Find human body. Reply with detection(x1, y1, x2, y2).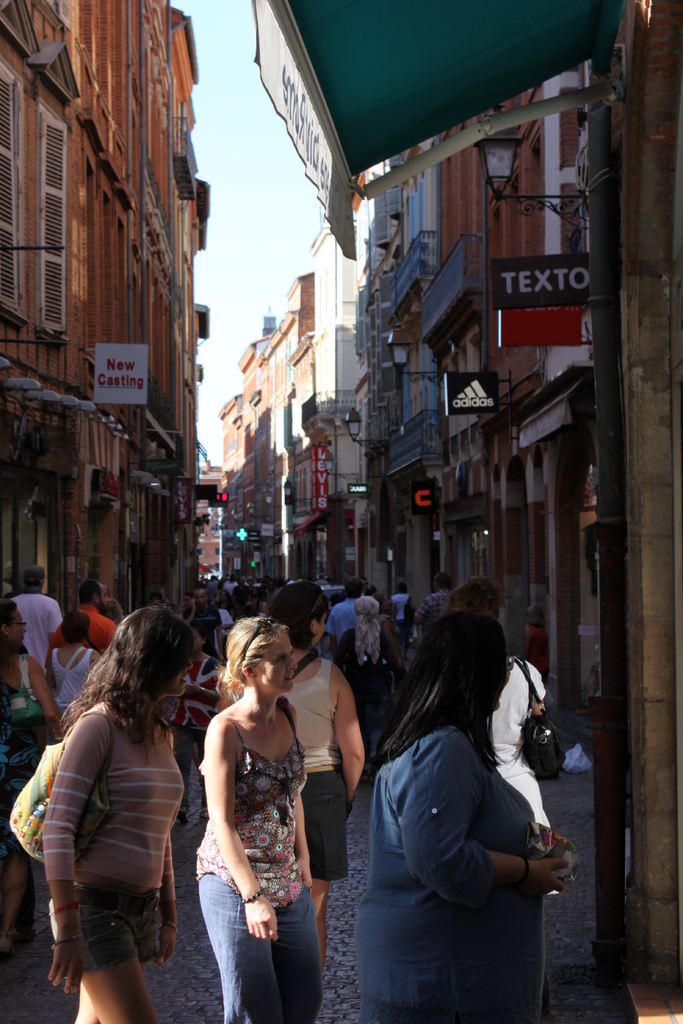
detection(10, 561, 55, 657).
